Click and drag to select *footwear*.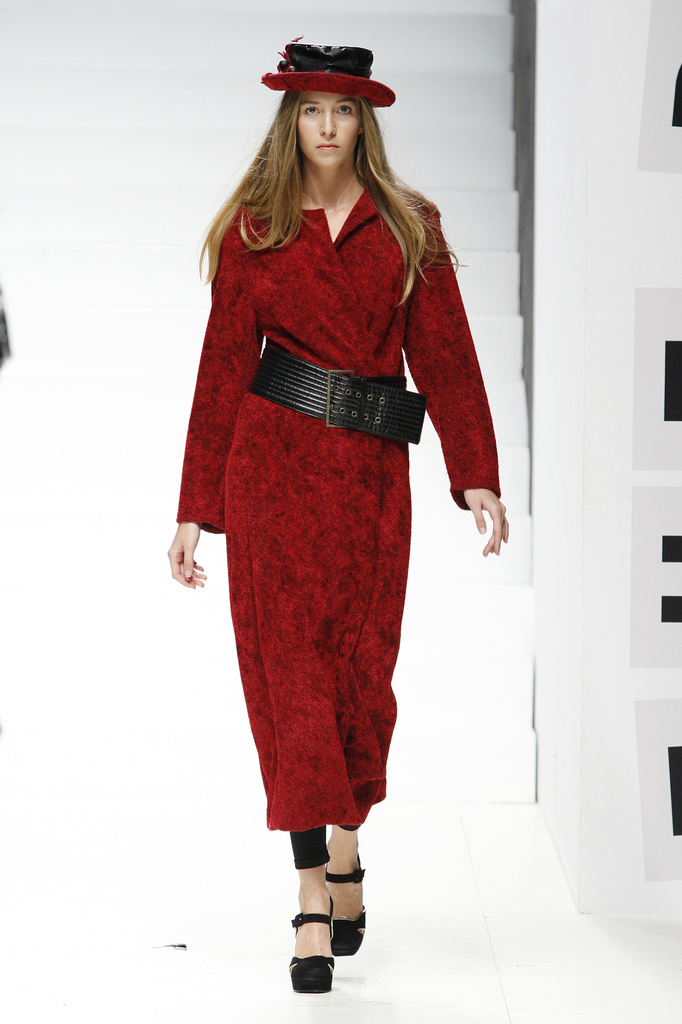
Selection: x1=320 y1=854 x2=370 y2=954.
